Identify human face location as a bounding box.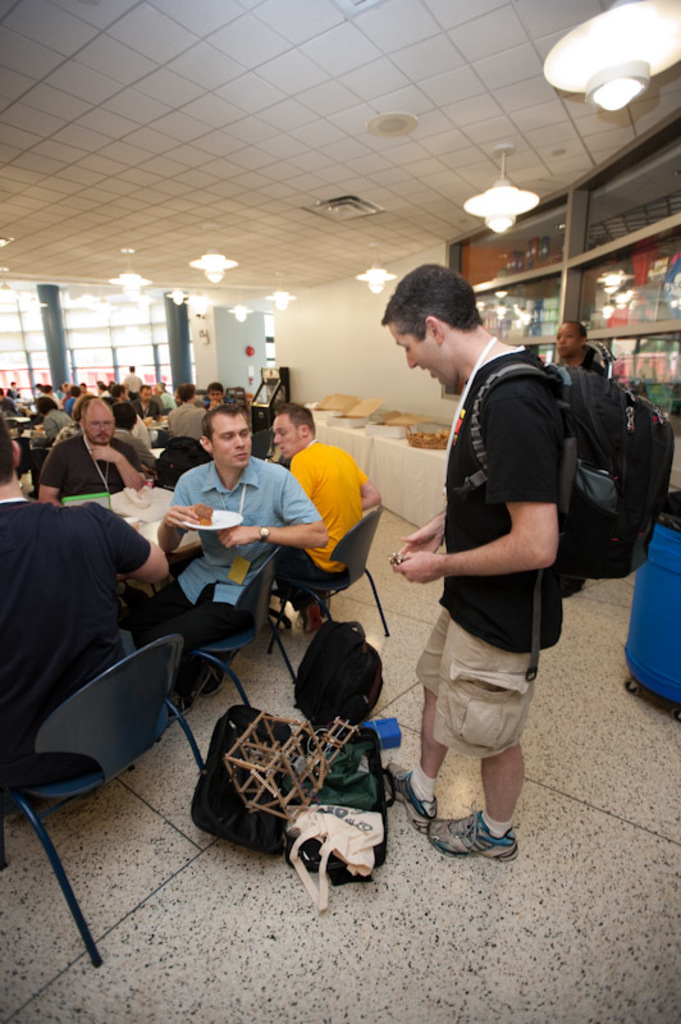
<bbox>210, 410, 252, 467</bbox>.
